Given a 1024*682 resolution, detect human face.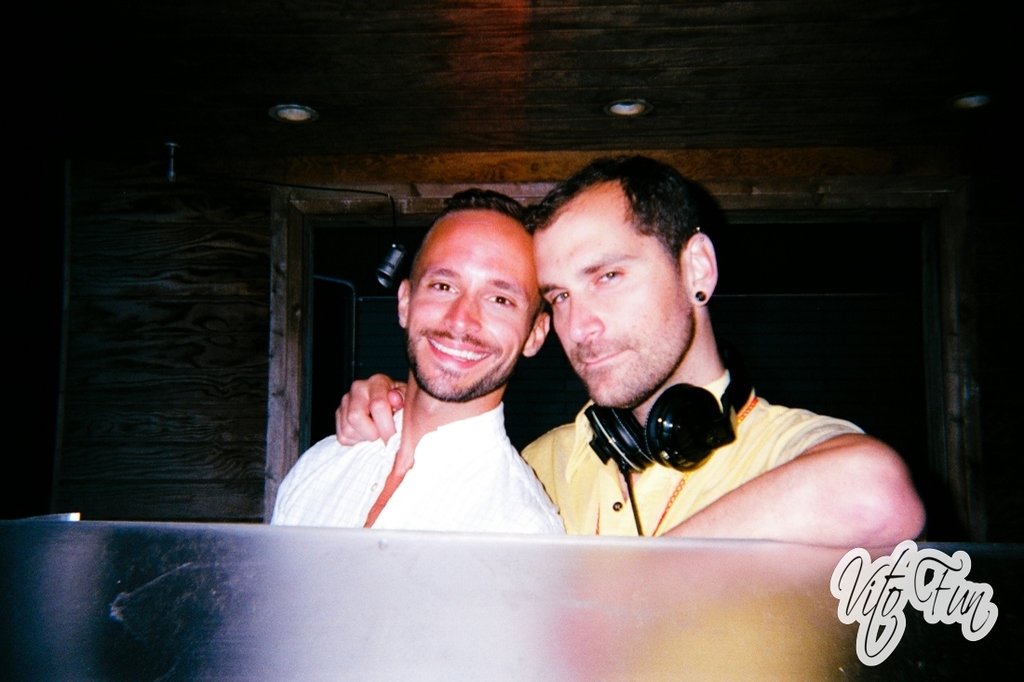
[409,216,538,399].
